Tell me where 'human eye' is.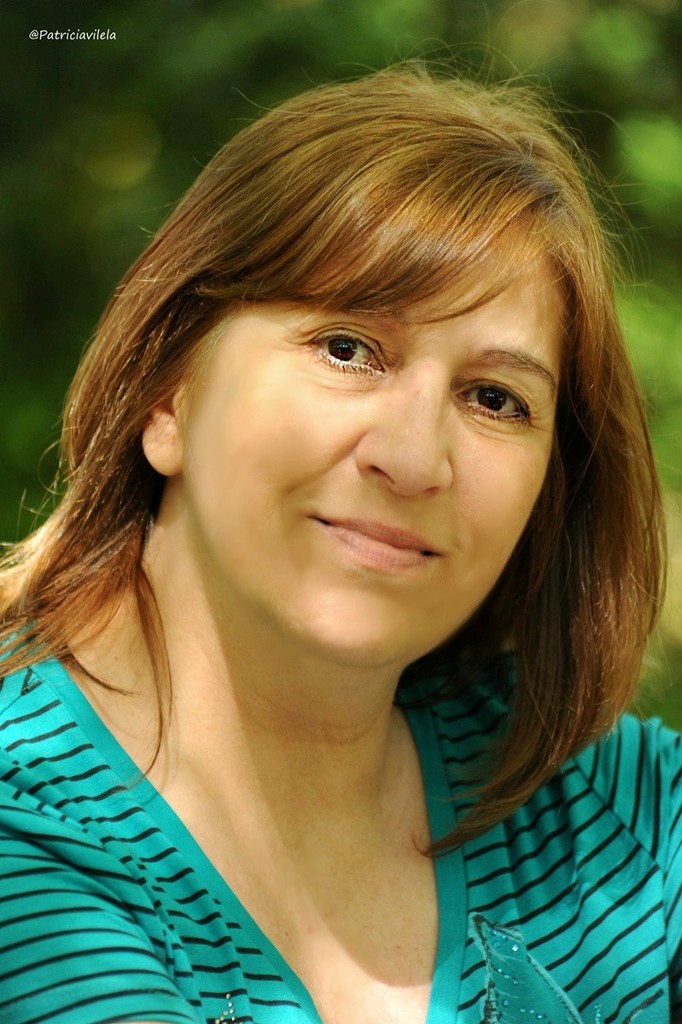
'human eye' is at box=[444, 380, 550, 436].
